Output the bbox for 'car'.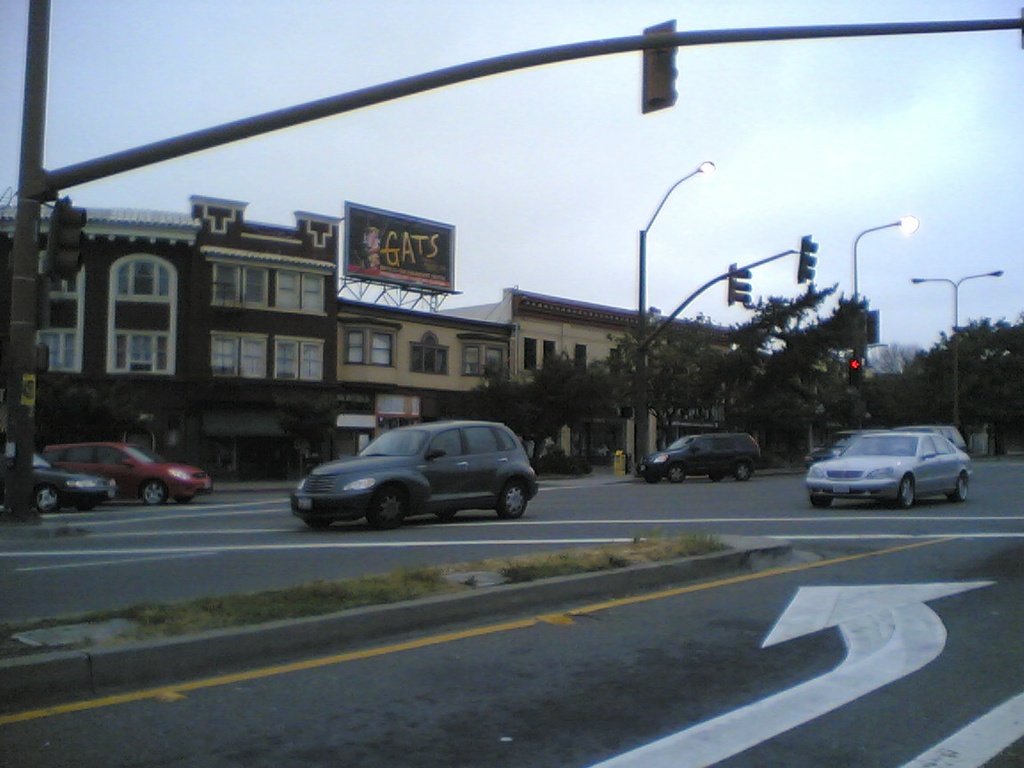
pyautogui.locateOnScreen(634, 430, 761, 484).
